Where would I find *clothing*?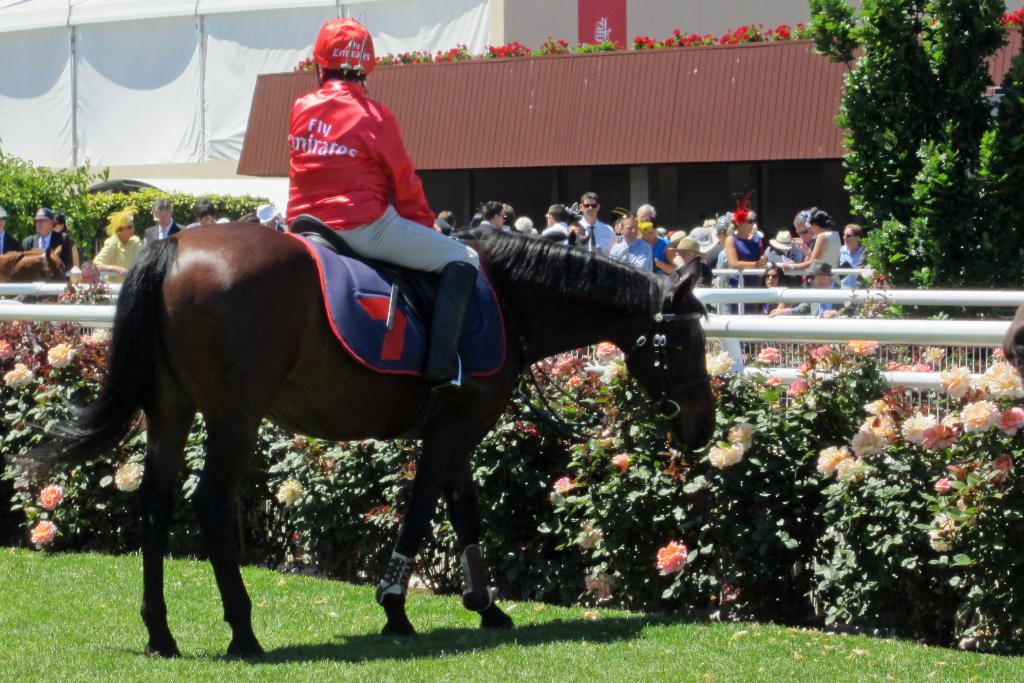
At select_region(273, 219, 291, 231).
